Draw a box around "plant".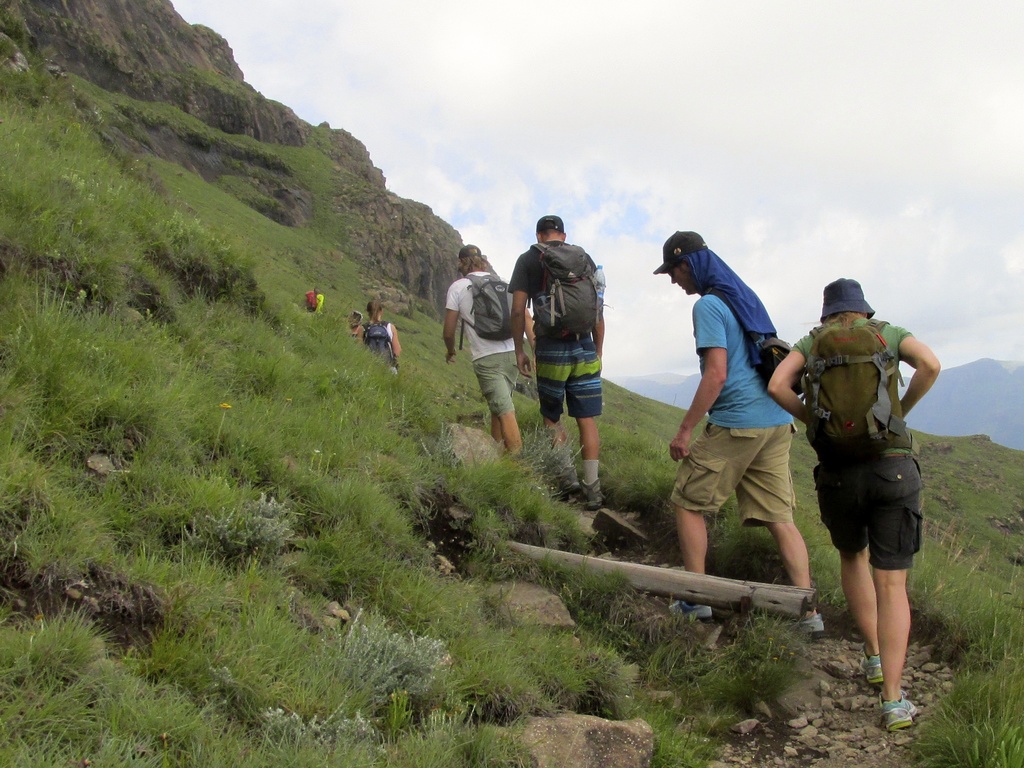
179:49:264:93.
